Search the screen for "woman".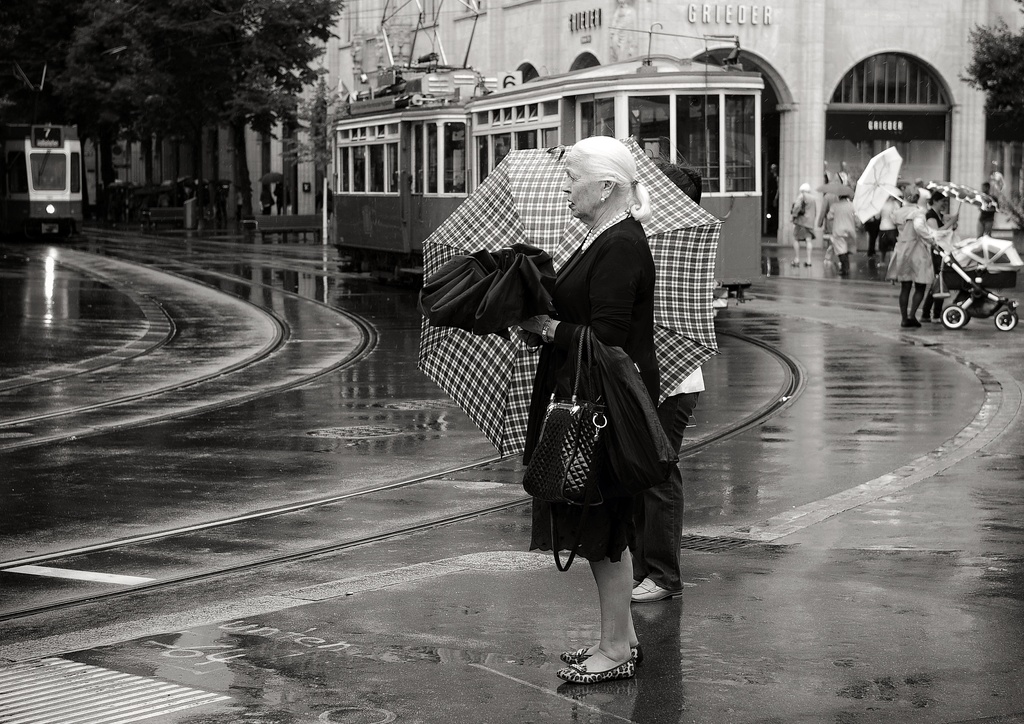
Found at bbox=[785, 182, 819, 266].
